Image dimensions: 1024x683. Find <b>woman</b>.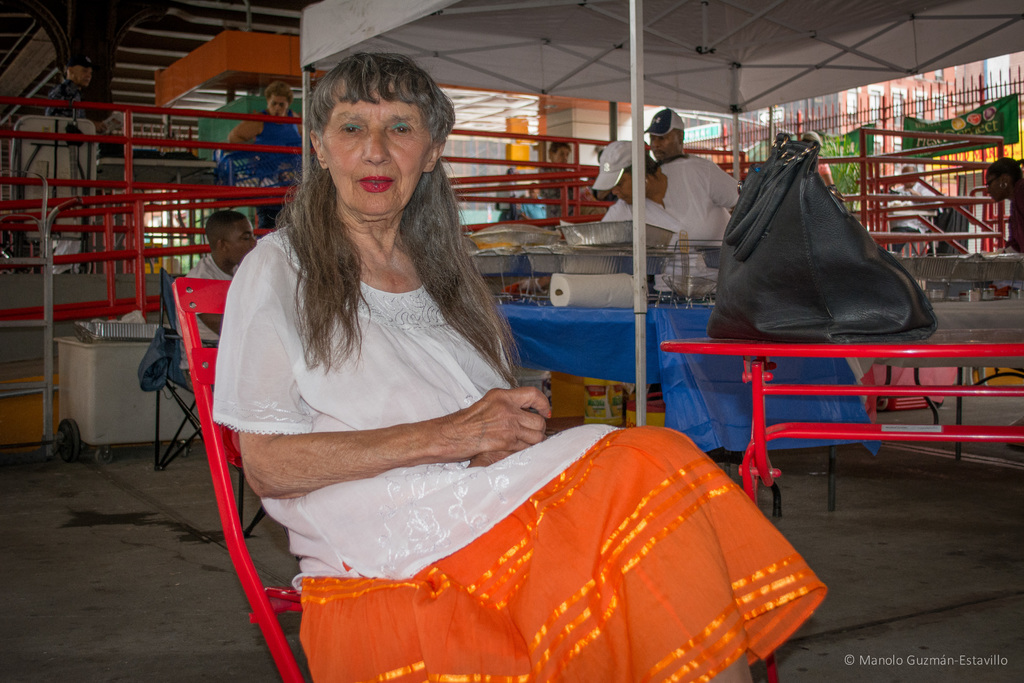
bbox=[985, 158, 1023, 263].
